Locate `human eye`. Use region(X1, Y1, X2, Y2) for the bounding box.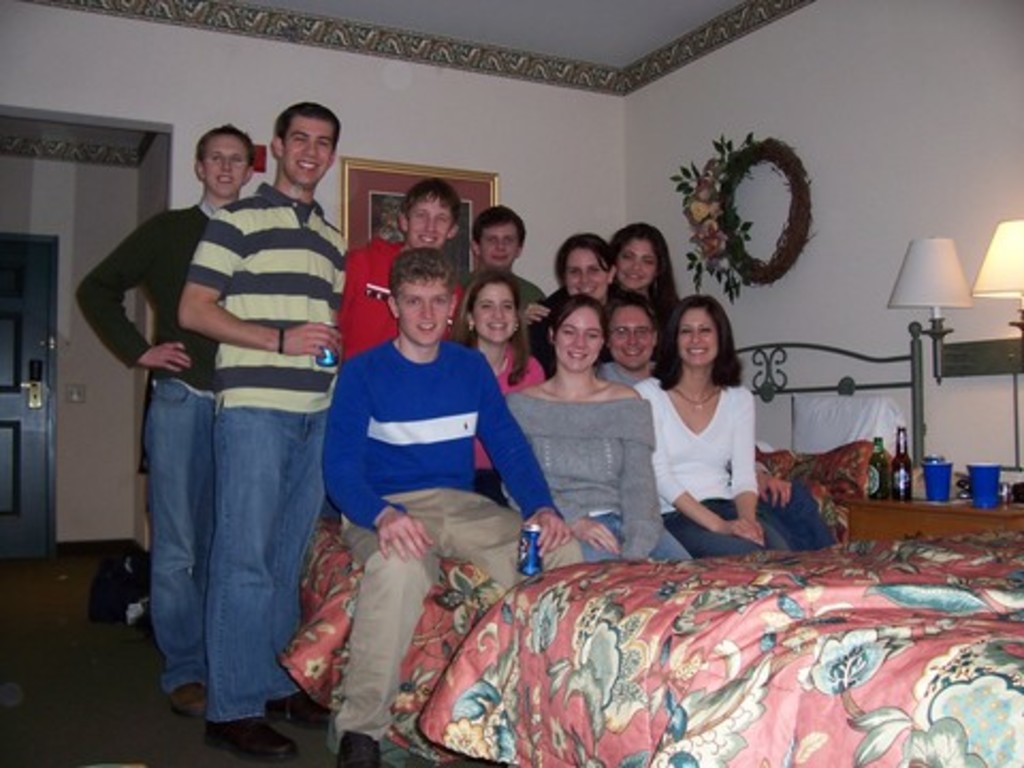
region(410, 294, 429, 307).
